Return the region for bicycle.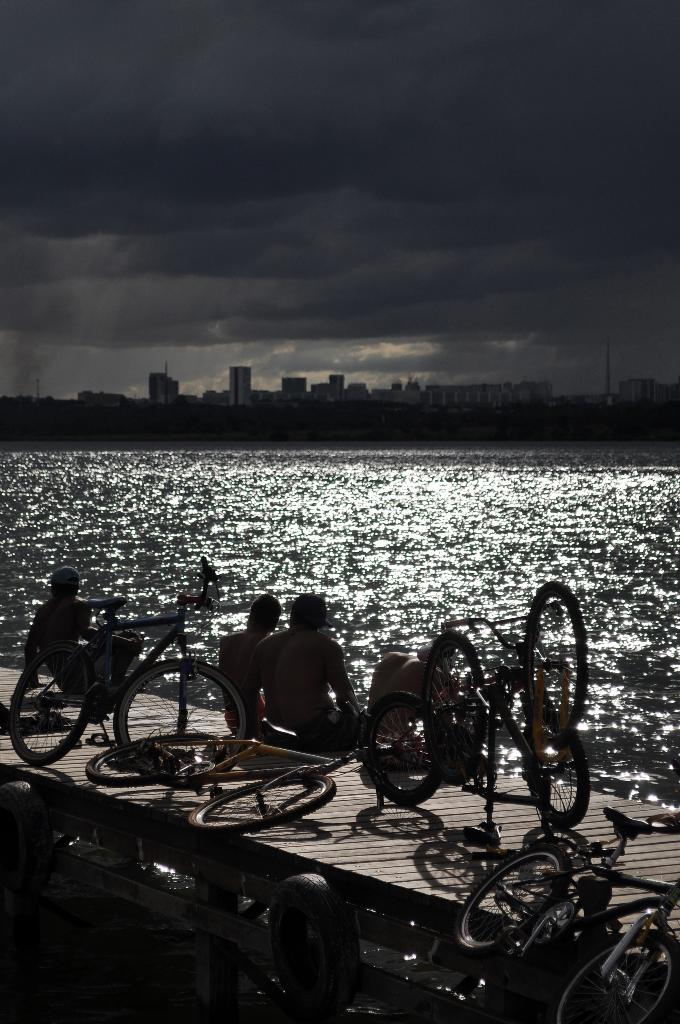
[81, 718, 390, 846].
